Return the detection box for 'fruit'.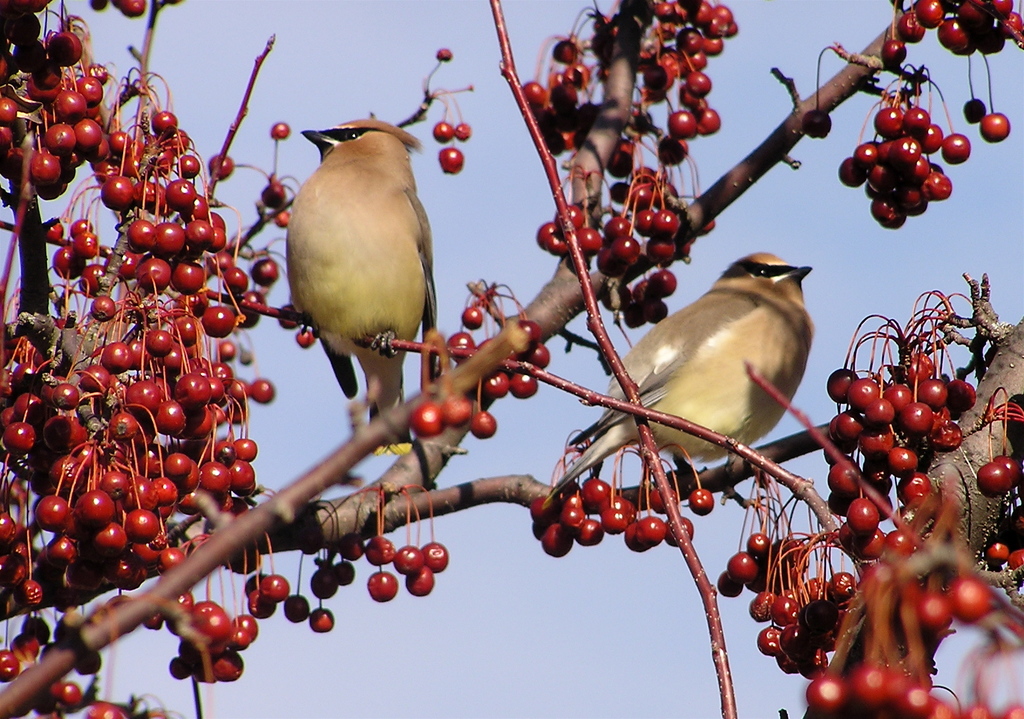
pyautogui.locateOnScreen(430, 120, 458, 143).
